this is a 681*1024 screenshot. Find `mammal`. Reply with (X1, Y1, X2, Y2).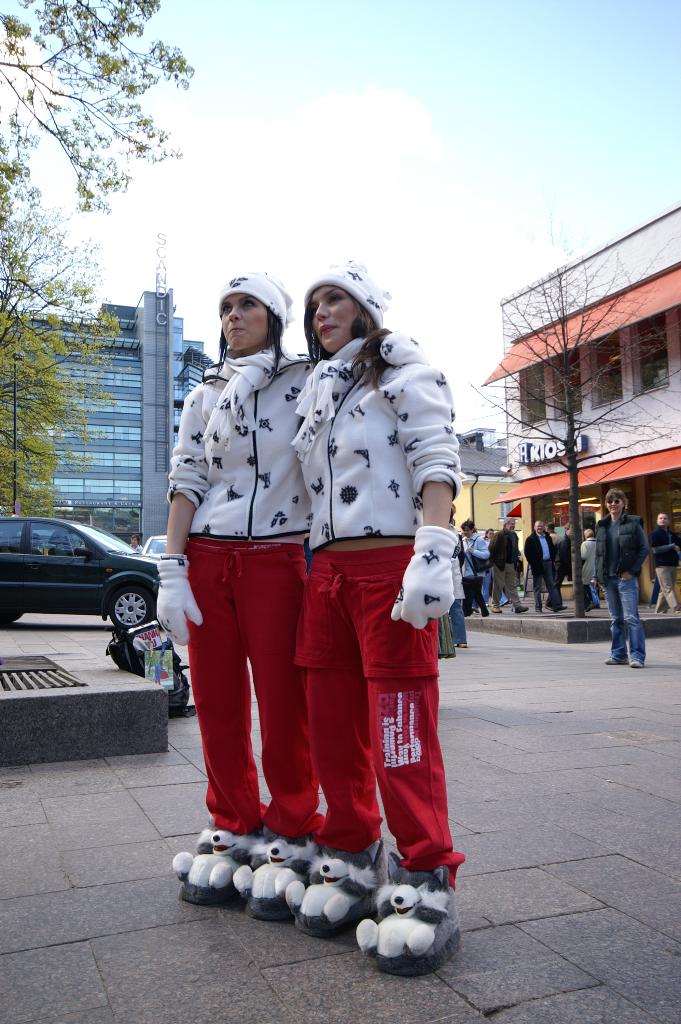
(545, 519, 562, 545).
